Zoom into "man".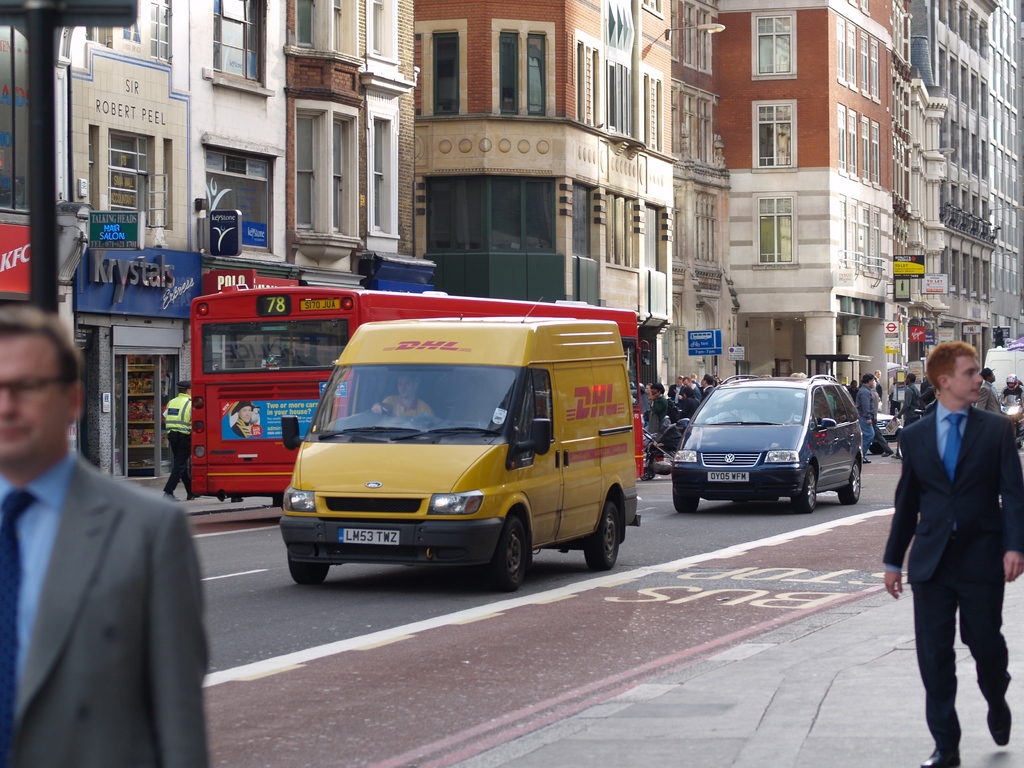
Zoom target: bbox(0, 307, 214, 767).
